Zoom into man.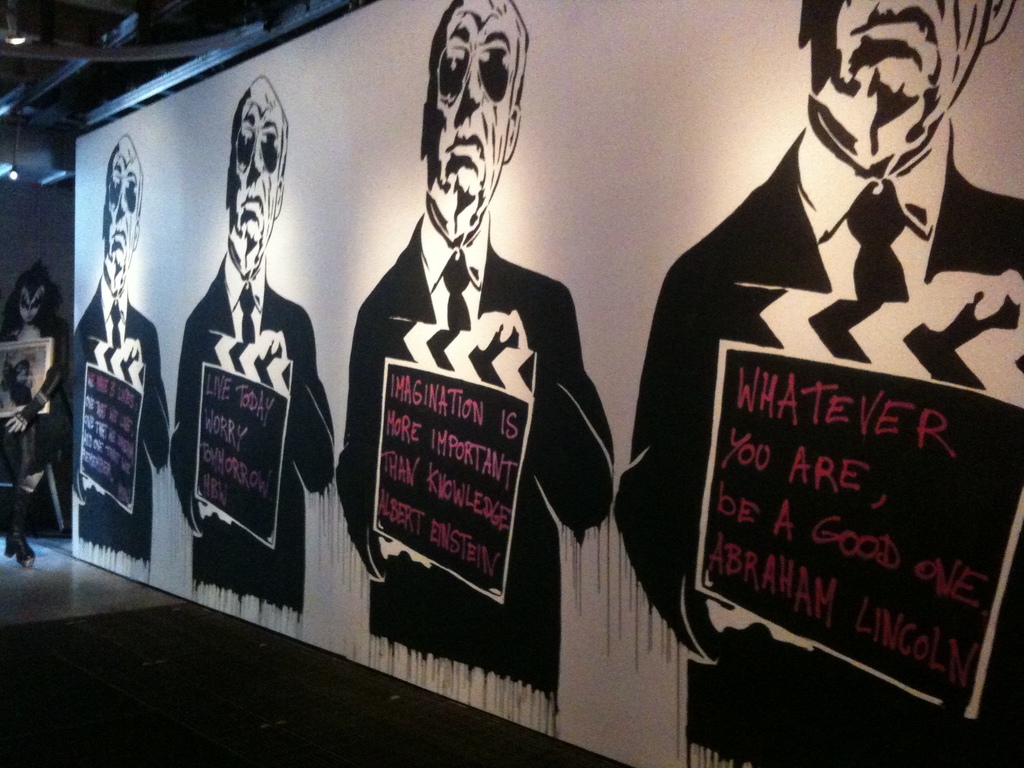
Zoom target: 620:0:1003:681.
